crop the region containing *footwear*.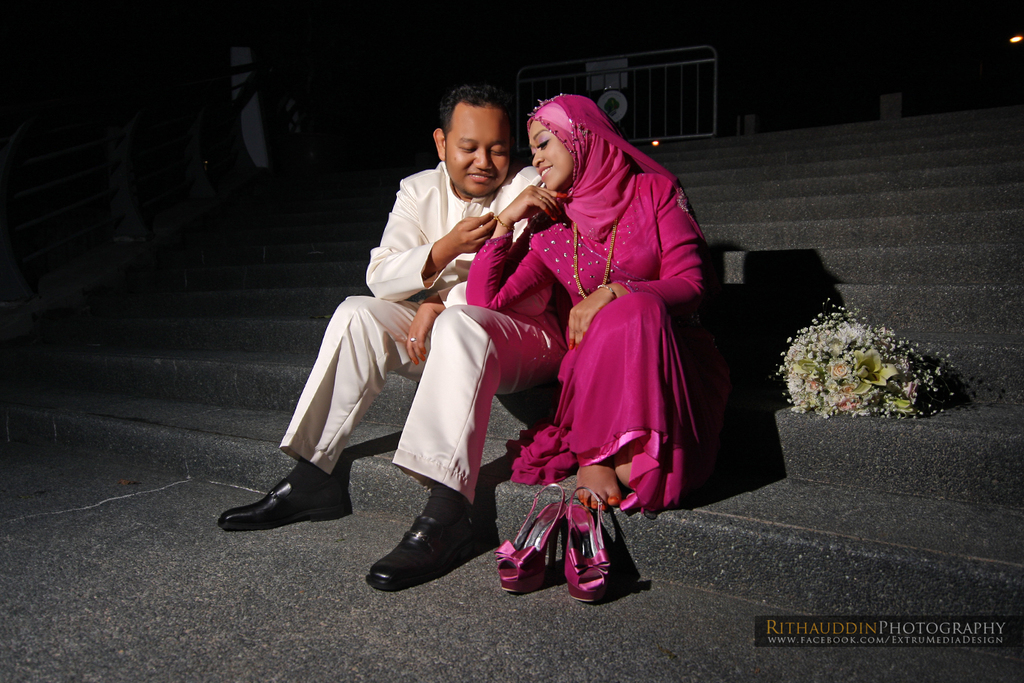
Crop region: [554,478,620,607].
